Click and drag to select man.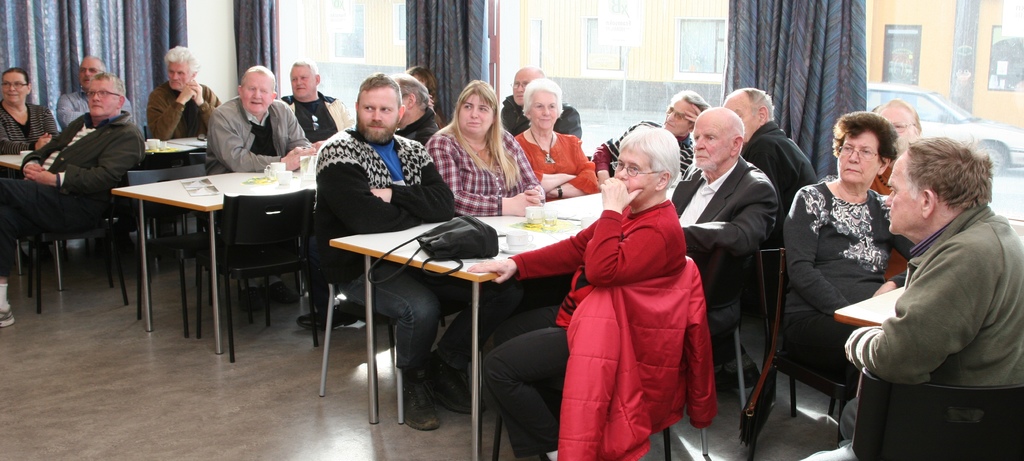
Selection: (left=804, top=137, right=1023, bottom=460).
